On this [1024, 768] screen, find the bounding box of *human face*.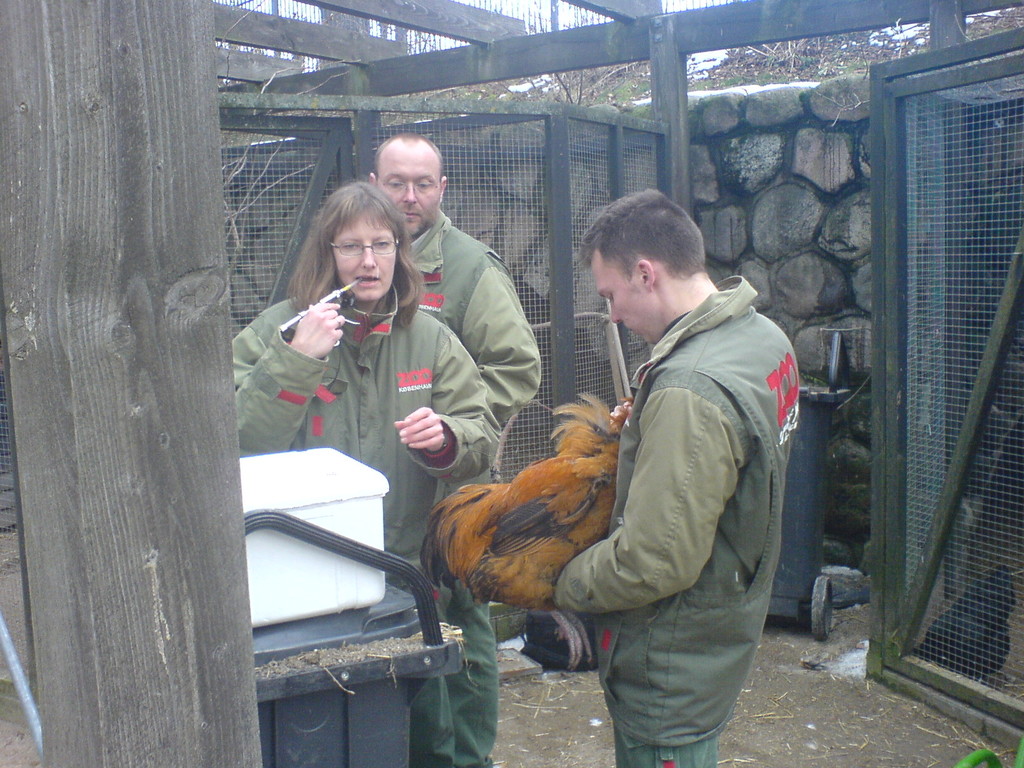
Bounding box: rect(598, 251, 657, 339).
